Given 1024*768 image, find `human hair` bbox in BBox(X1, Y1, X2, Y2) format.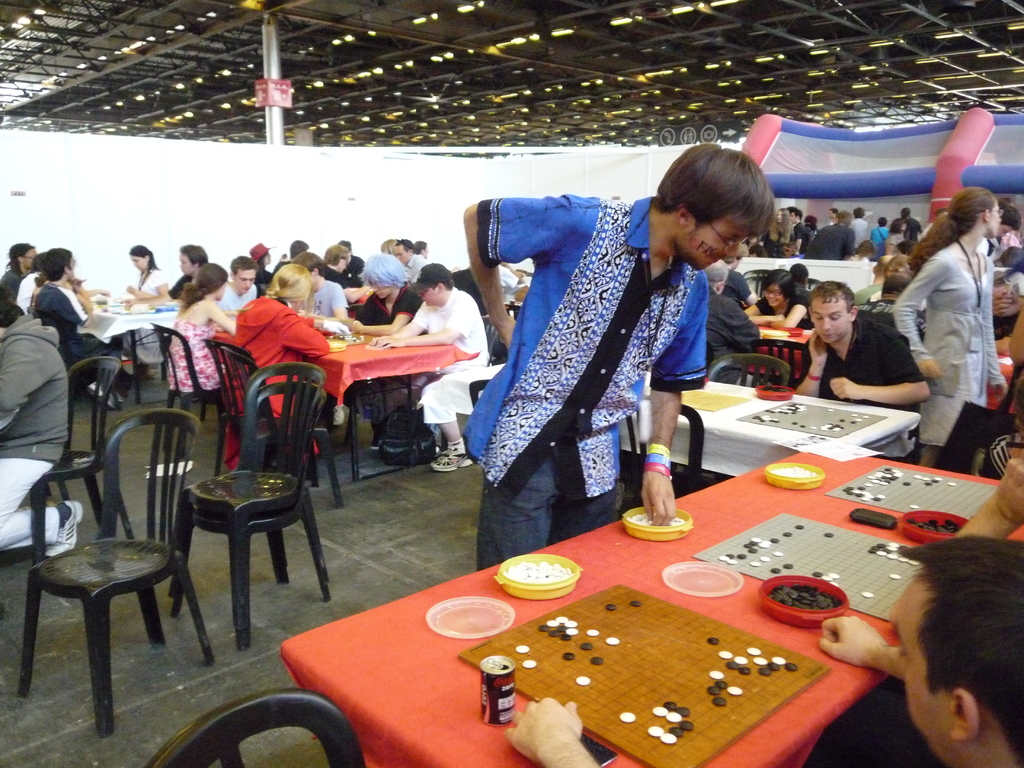
BBox(292, 252, 328, 275).
